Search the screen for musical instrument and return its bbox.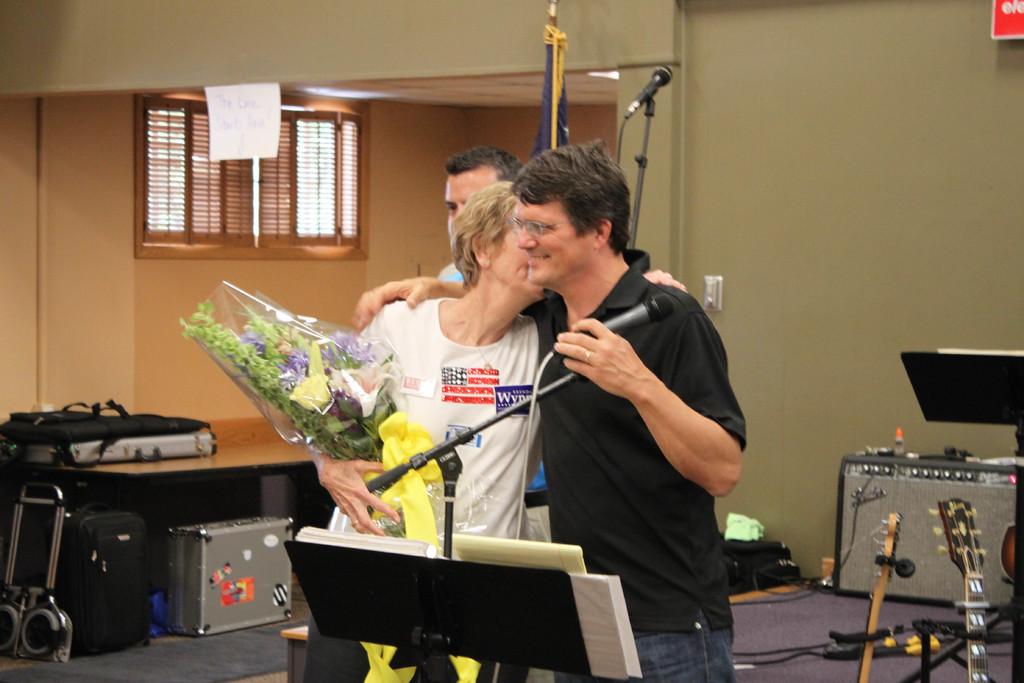
Found: locate(935, 492, 1005, 682).
